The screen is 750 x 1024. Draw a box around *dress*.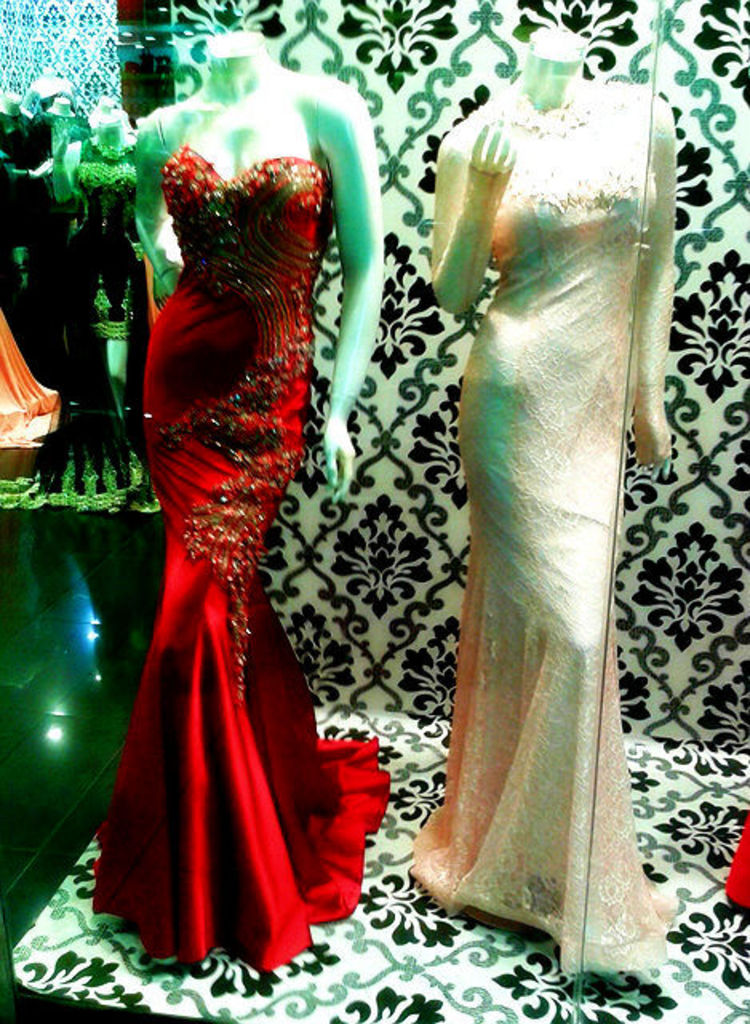
(x1=85, y1=125, x2=385, y2=990).
